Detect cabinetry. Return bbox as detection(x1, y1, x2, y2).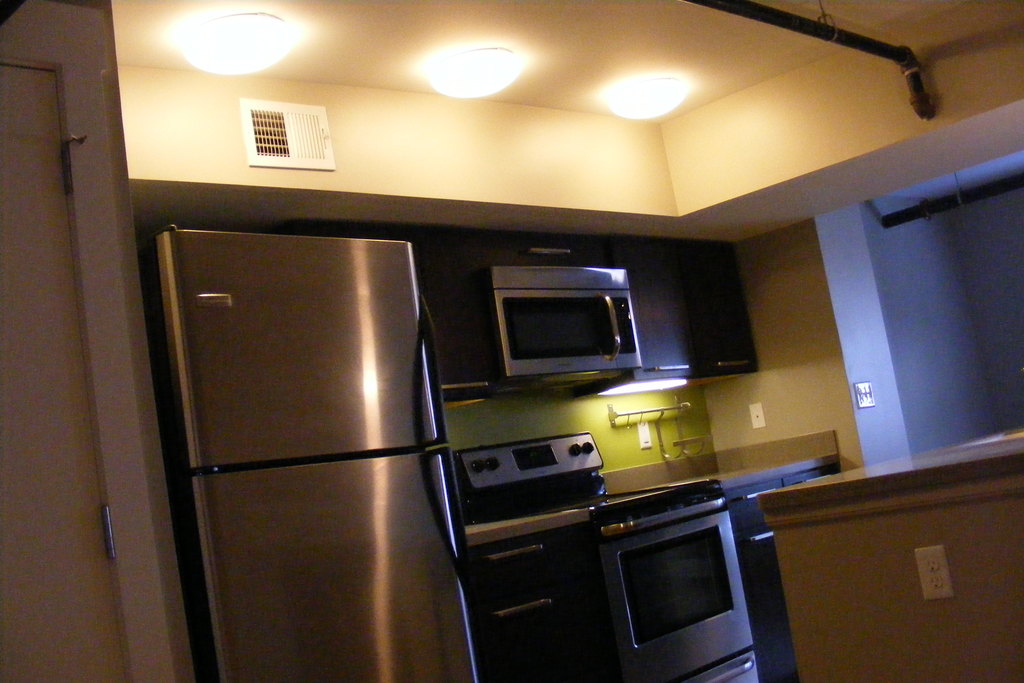
detection(781, 454, 846, 495).
